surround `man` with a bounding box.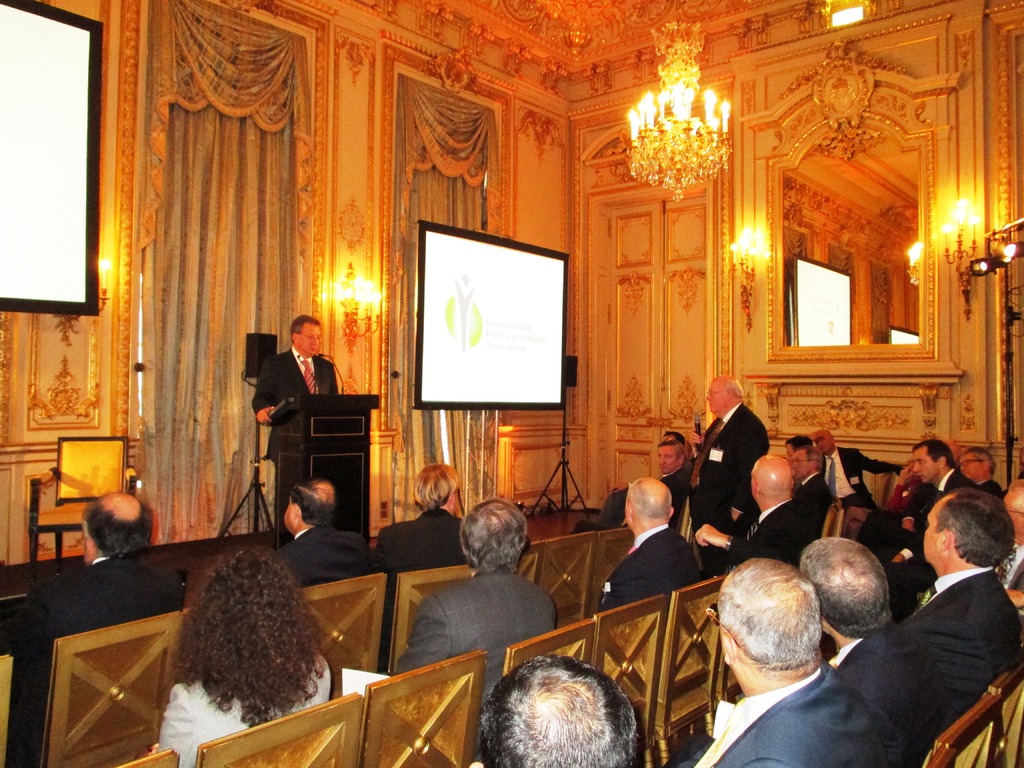
rect(812, 418, 895, 506).
